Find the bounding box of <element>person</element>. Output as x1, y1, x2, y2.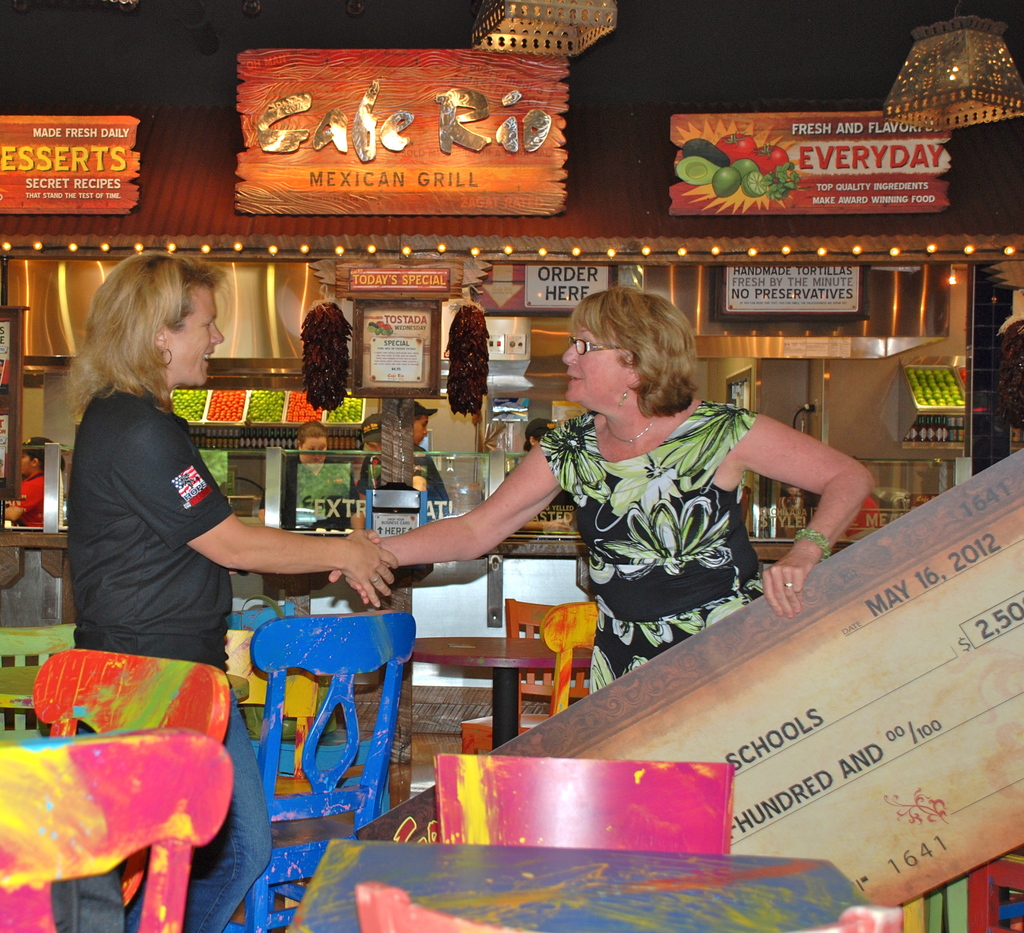
395, 399, 433, 445.
